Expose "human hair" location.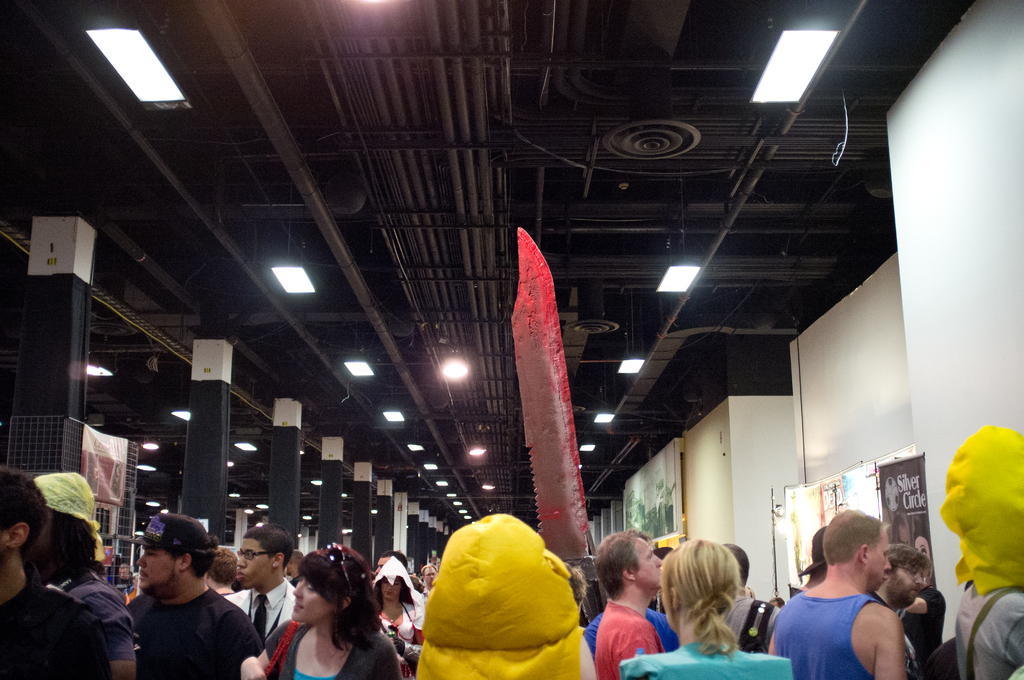
Exposed at box(890, 539, 938, 575).
